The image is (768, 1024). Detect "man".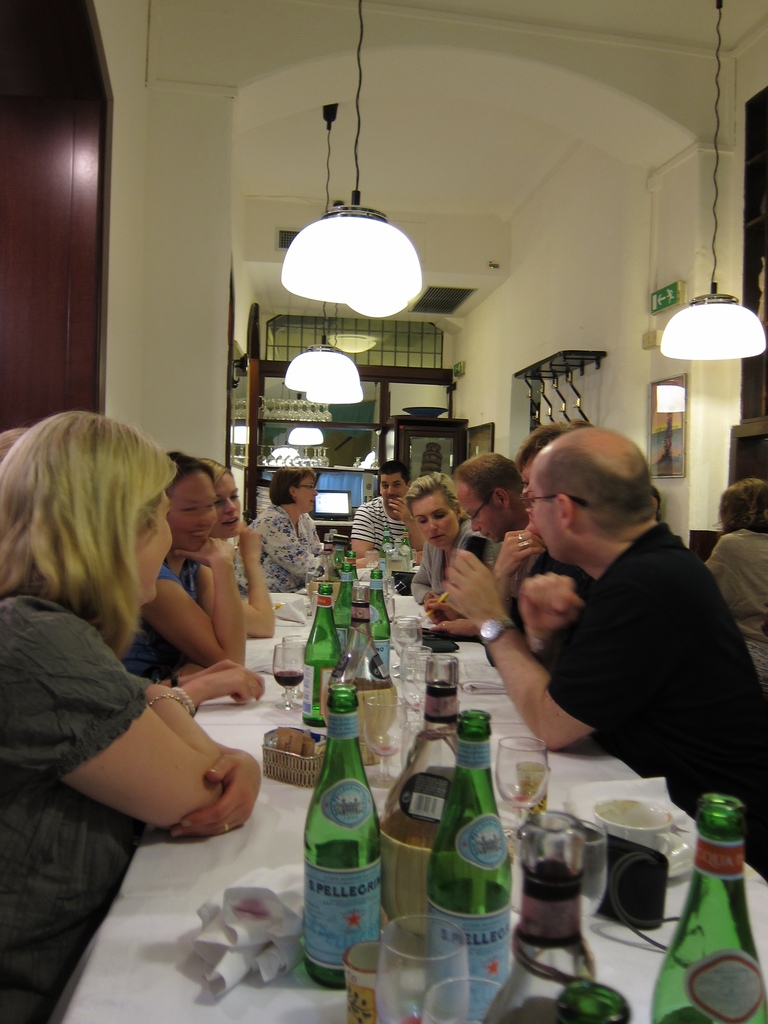
Detection: bbox=[465, 414, 753, 822].
